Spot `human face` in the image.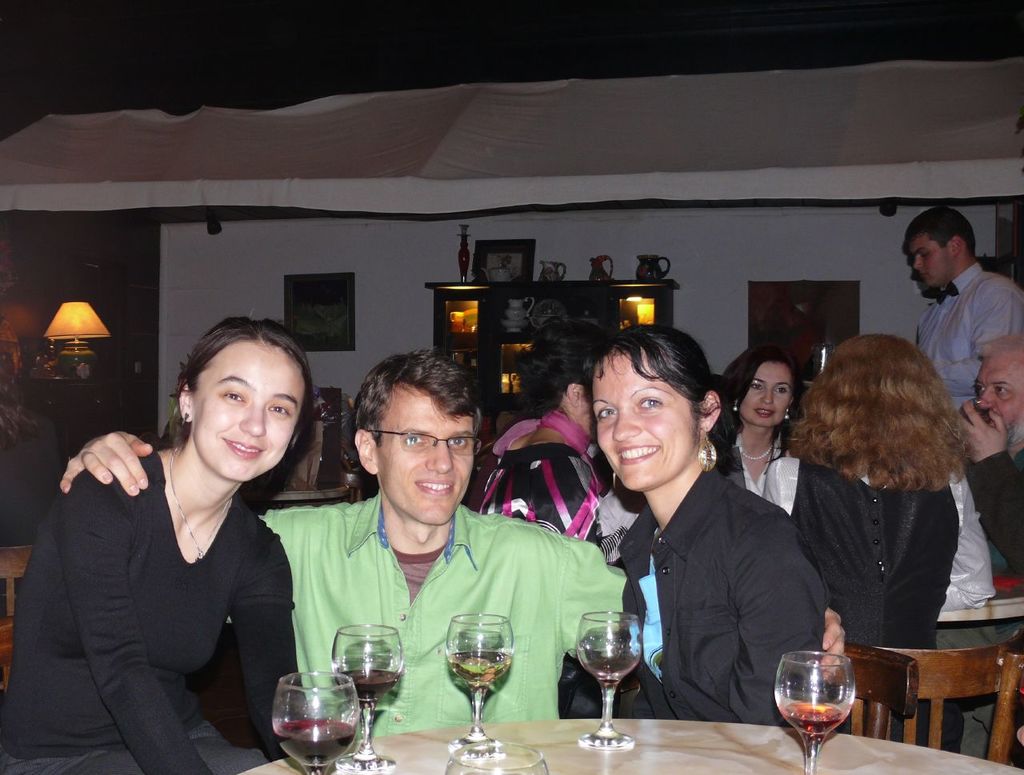
`human face` found at crop(742, 364, 793, 429).
